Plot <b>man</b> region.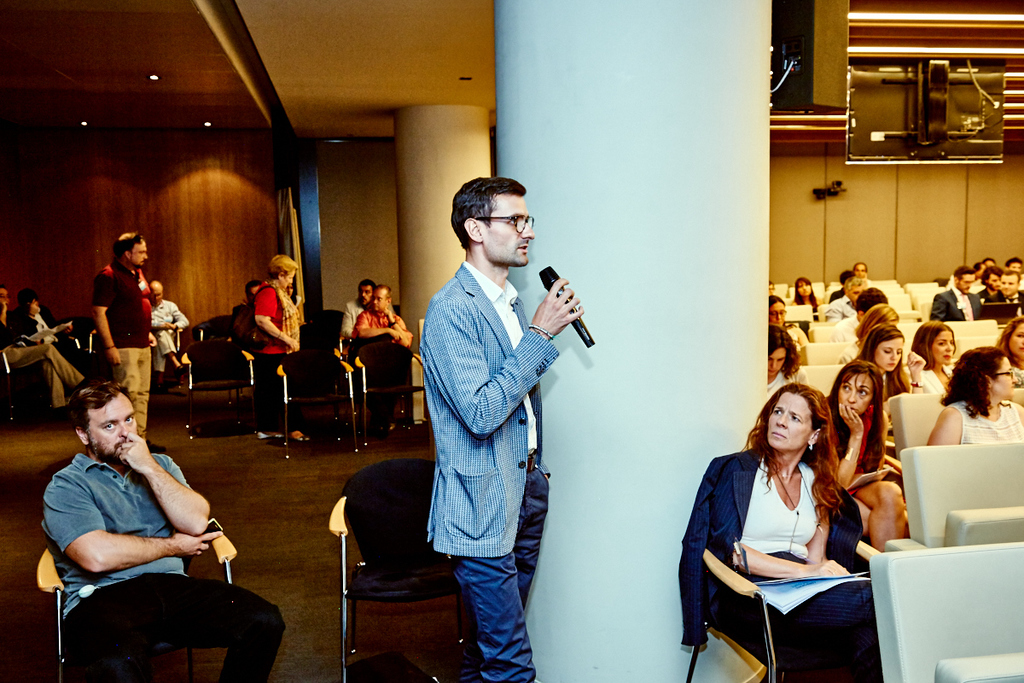
Plotted at 344, 280, 417, 431.
